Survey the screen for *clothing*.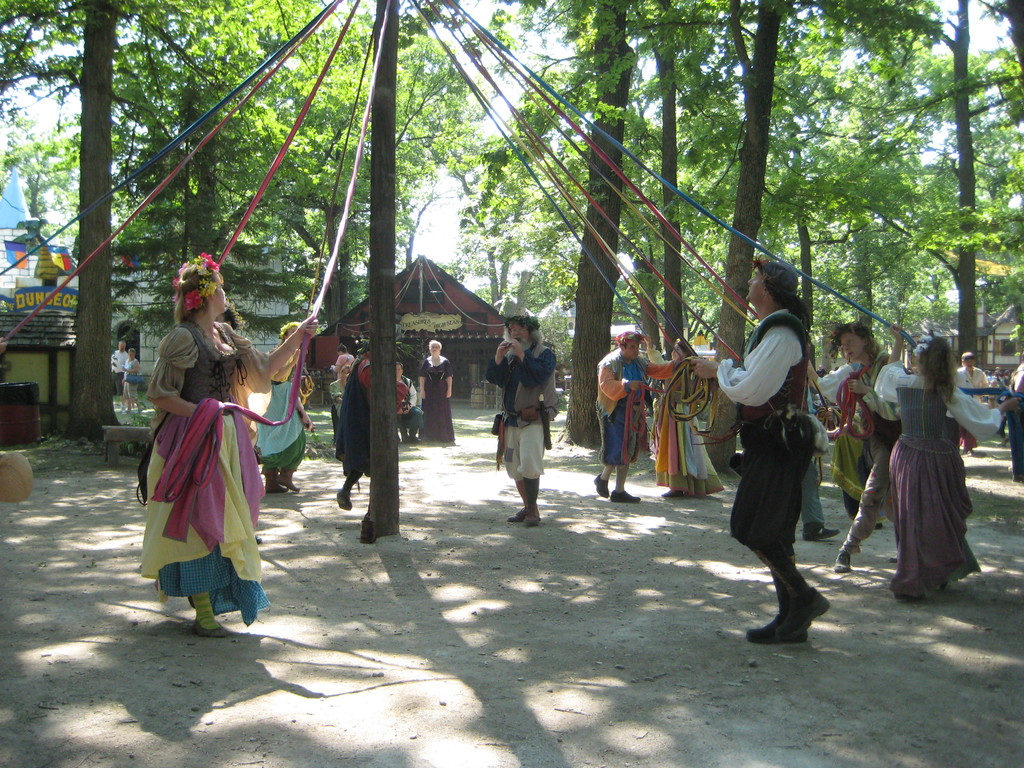
Survey found: (255, 342, 312, 483).
